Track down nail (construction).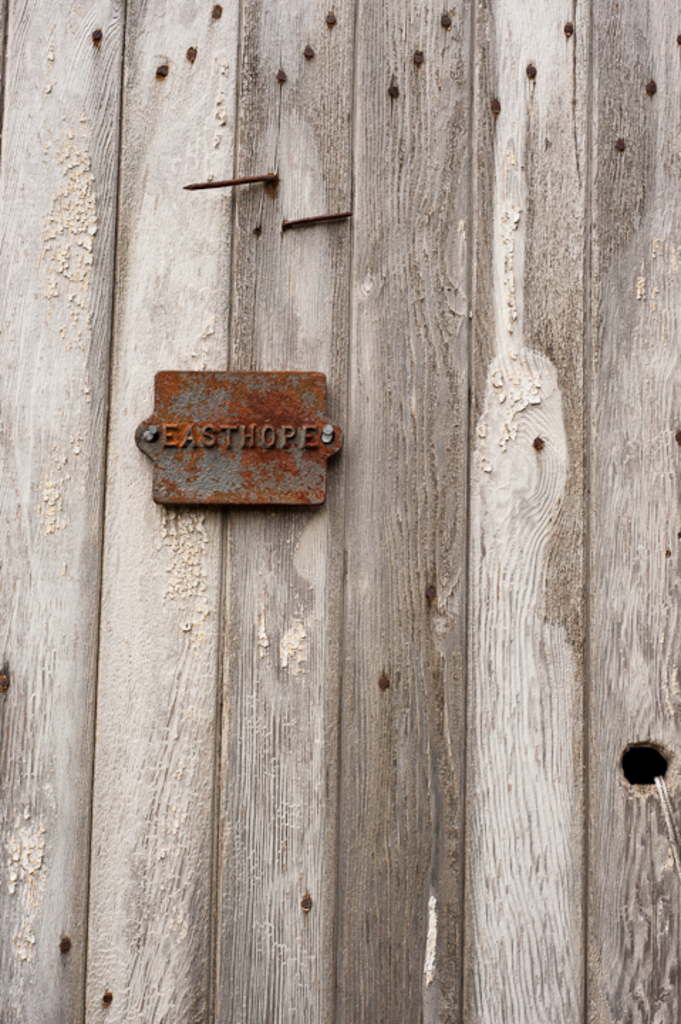
Tracked to BBox(144, 418, 159, 432).
